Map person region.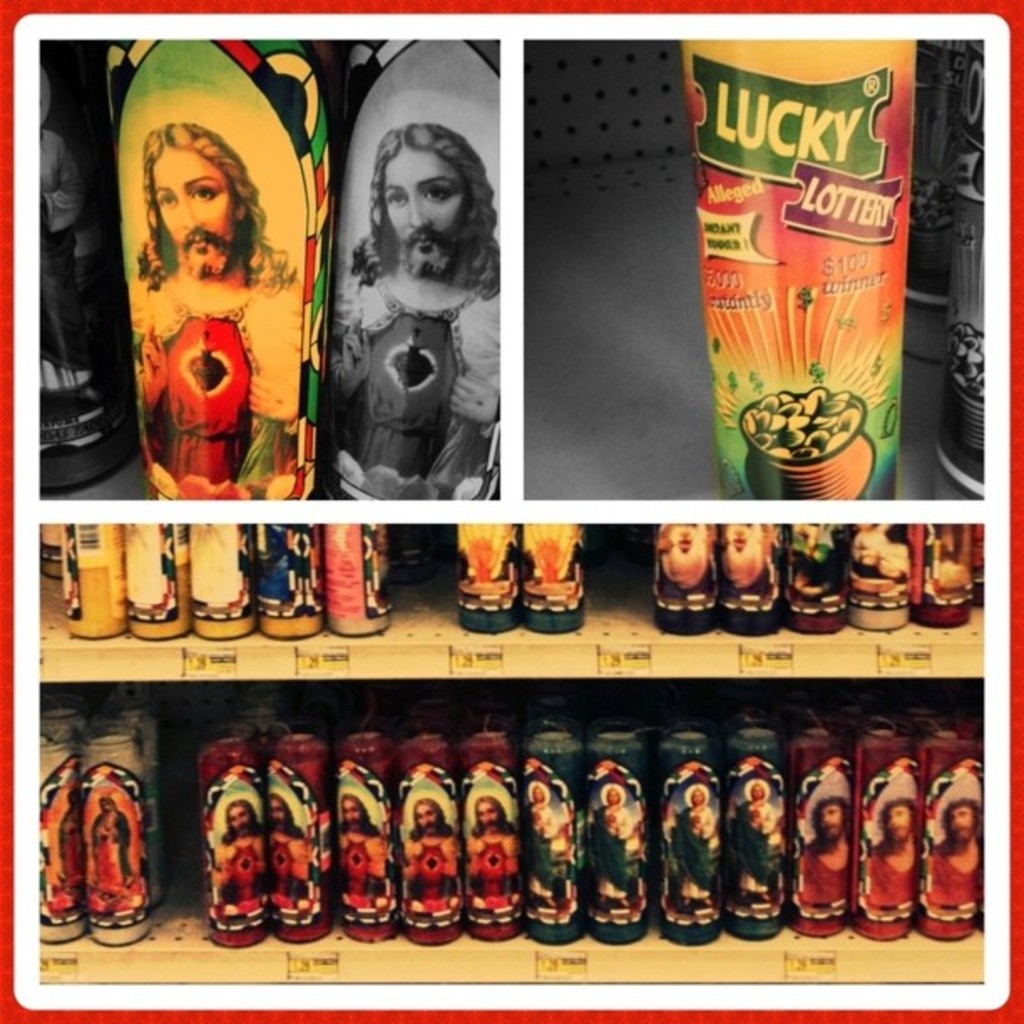
Mapped to (x1=330, y1=791, x2=390, y2=927).
